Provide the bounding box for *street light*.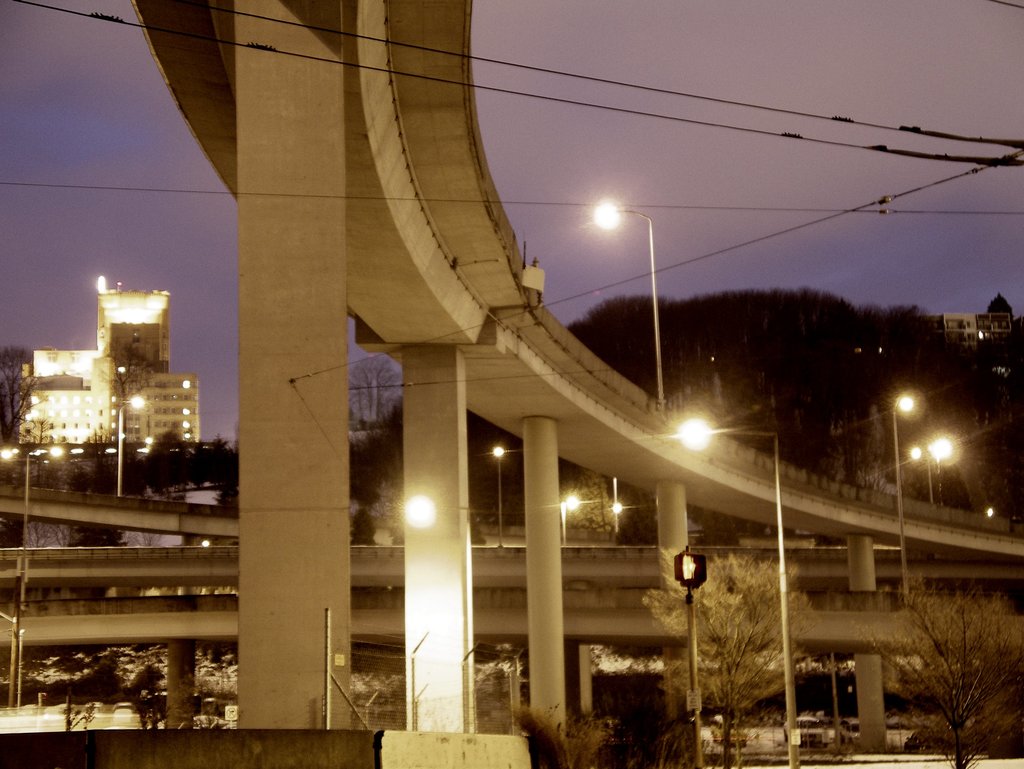
[880, 391, 918, 605].
